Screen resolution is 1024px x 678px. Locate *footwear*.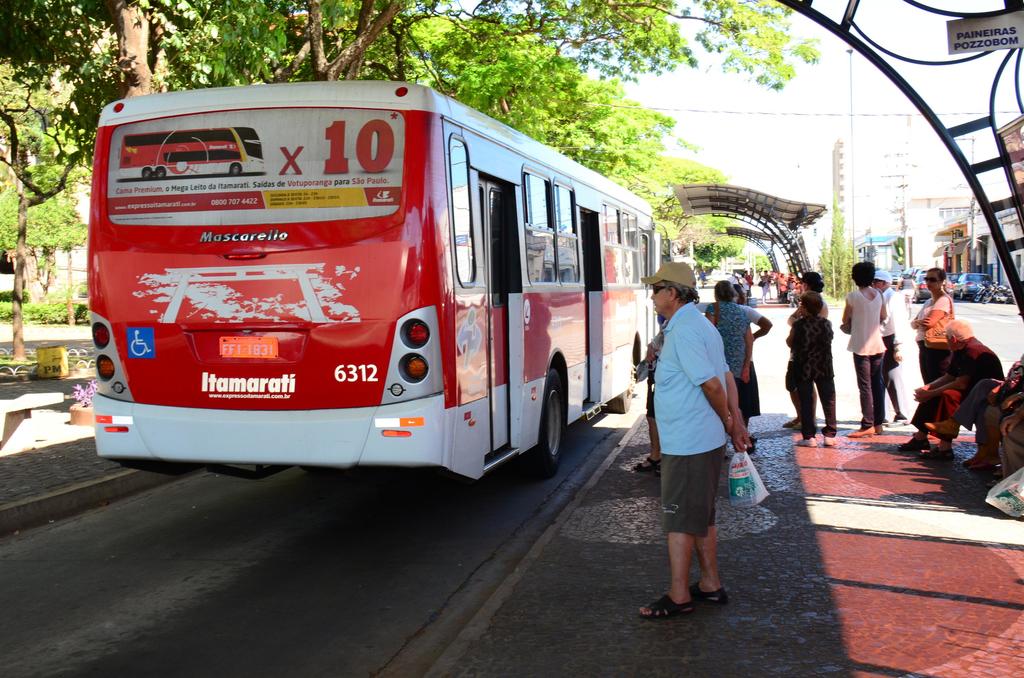
bbox=(750, 434, 761, 449).
